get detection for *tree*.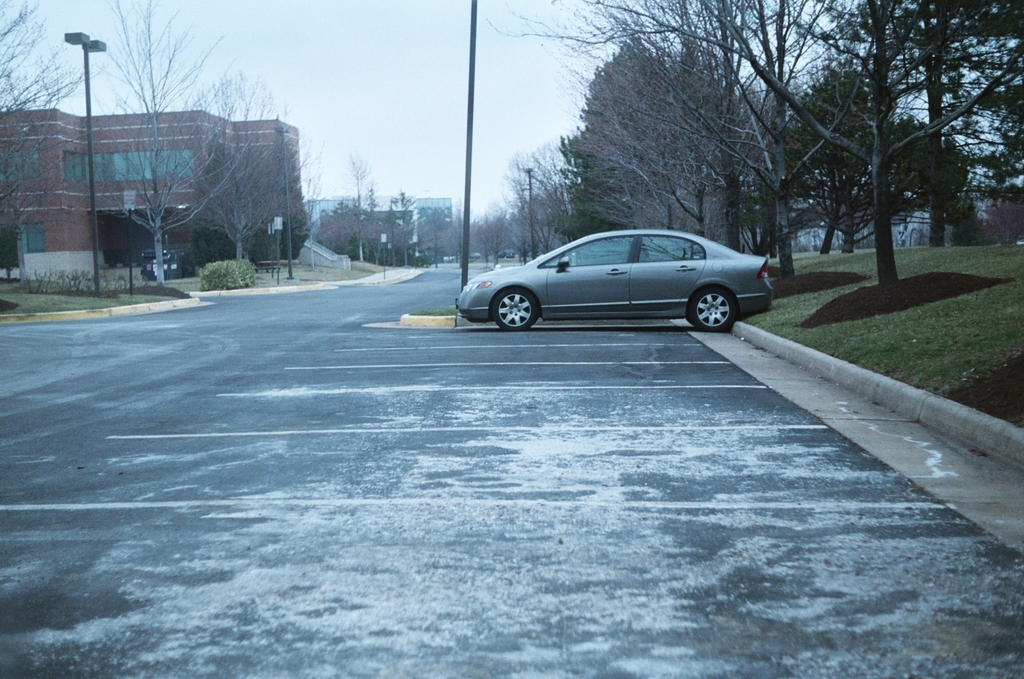
Detection: <box>372,207,389,262</box>.
